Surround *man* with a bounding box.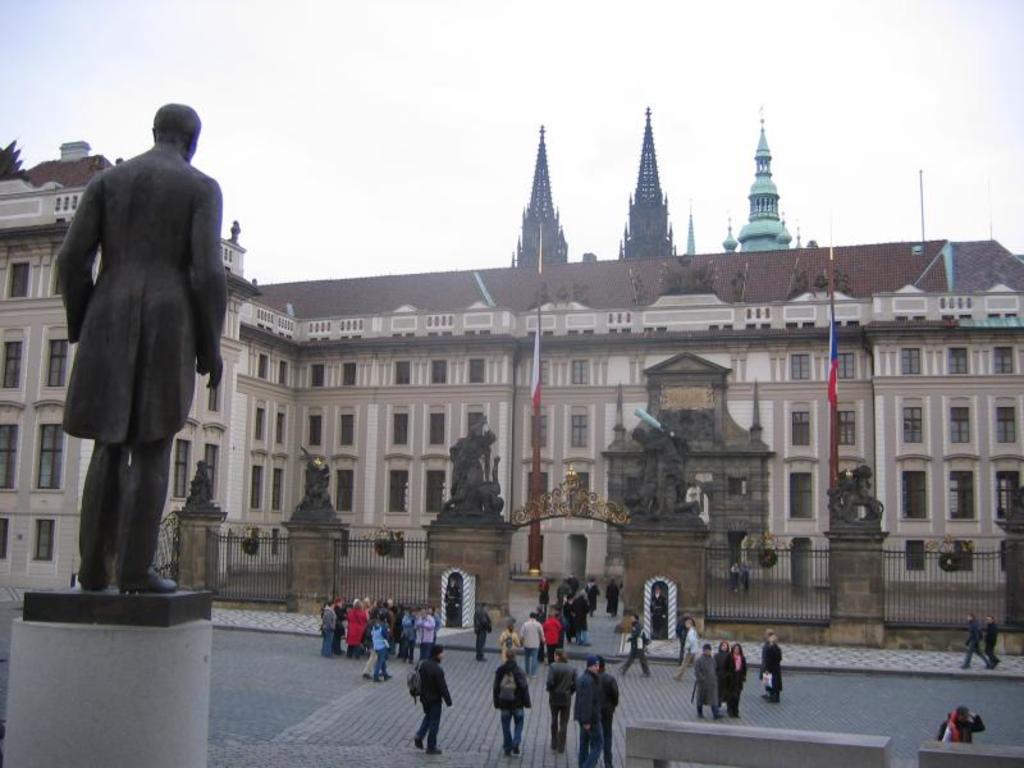
bbox(695, 641, 726, 719).
